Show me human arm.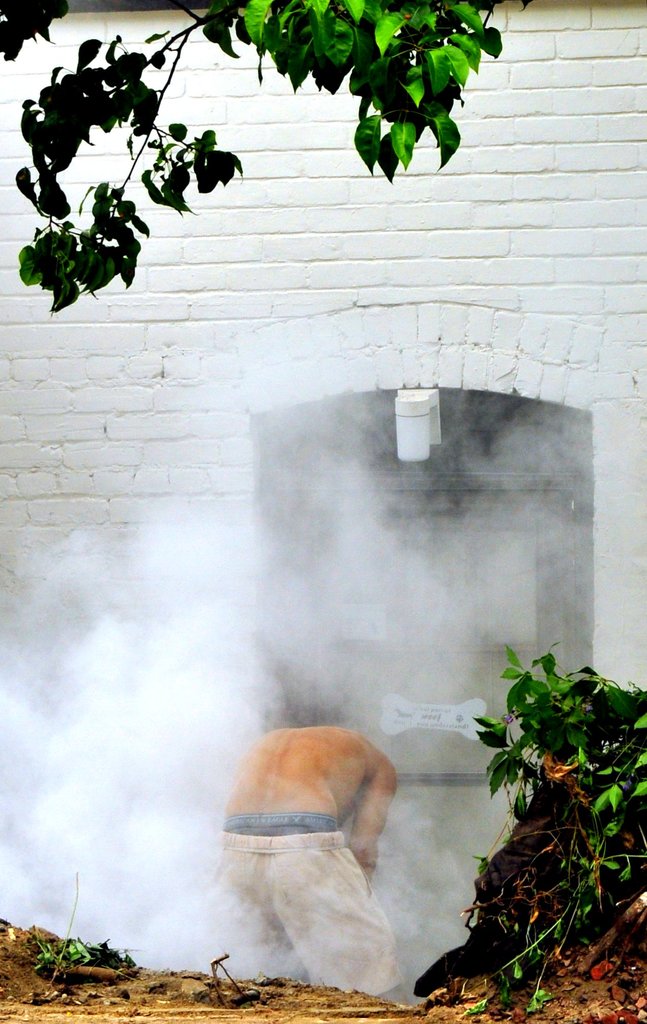
human arm is here: pyautogui.locateOnScreen(338, 758, 397, 880).
